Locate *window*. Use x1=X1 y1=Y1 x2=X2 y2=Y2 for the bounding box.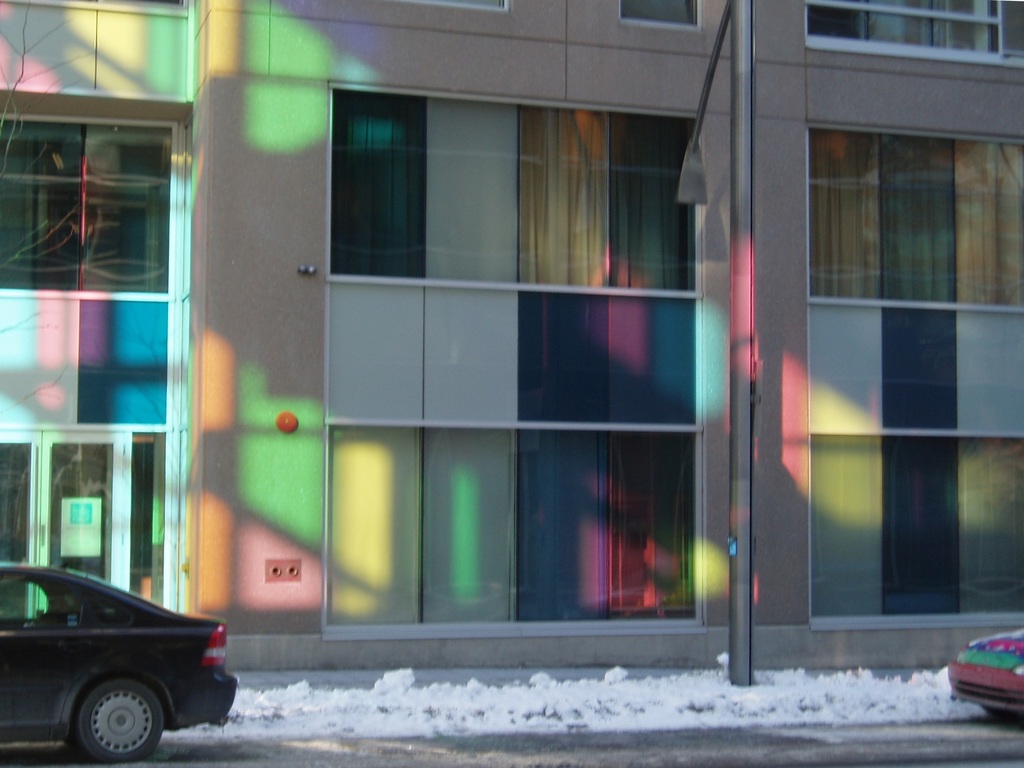
x1=324 y1=83 x2=696 y2=286.
